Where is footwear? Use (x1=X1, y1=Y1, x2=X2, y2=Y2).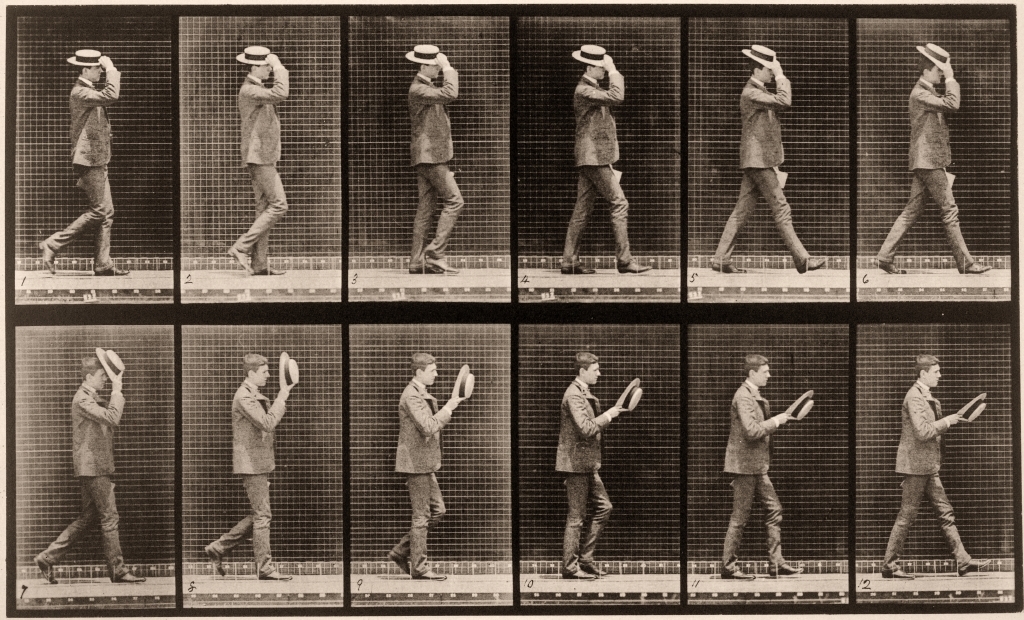
(x1=566, y1=565, x2=590, y2=576).
